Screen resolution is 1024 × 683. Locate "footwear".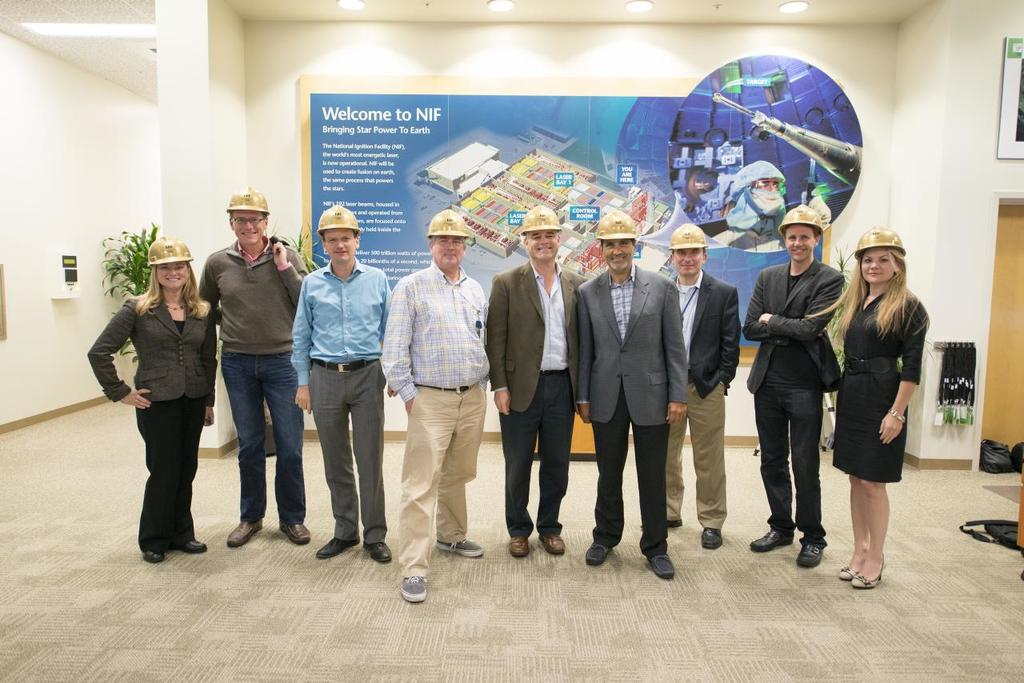
{"left": 278, "top": 521, "right": 310, "bottom": 549}.
